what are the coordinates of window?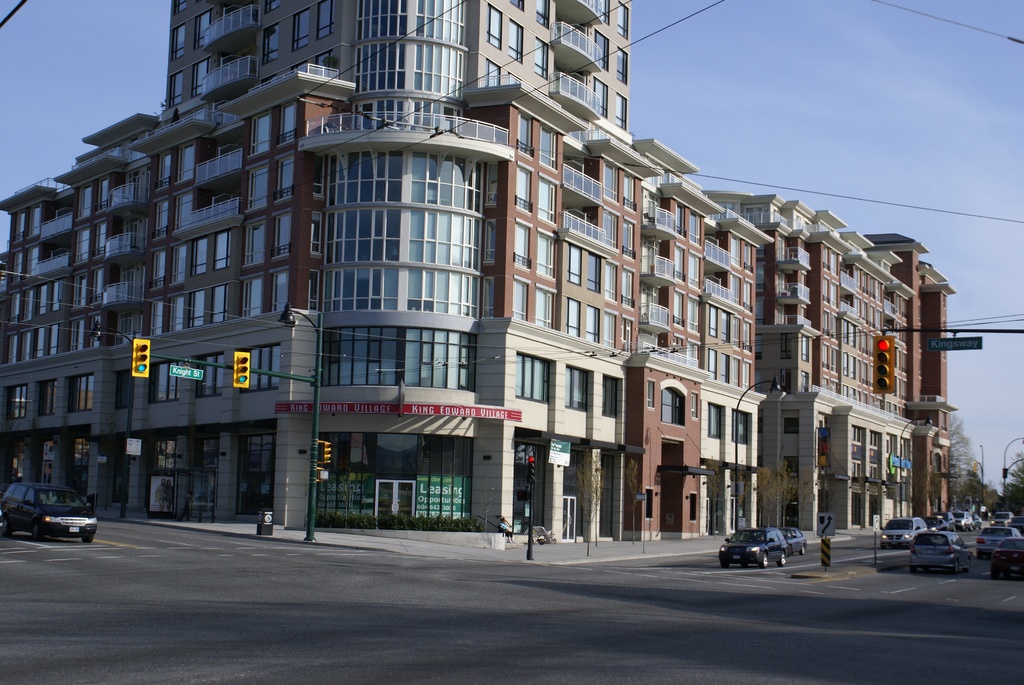
crop(94, 267, 100, 298).
